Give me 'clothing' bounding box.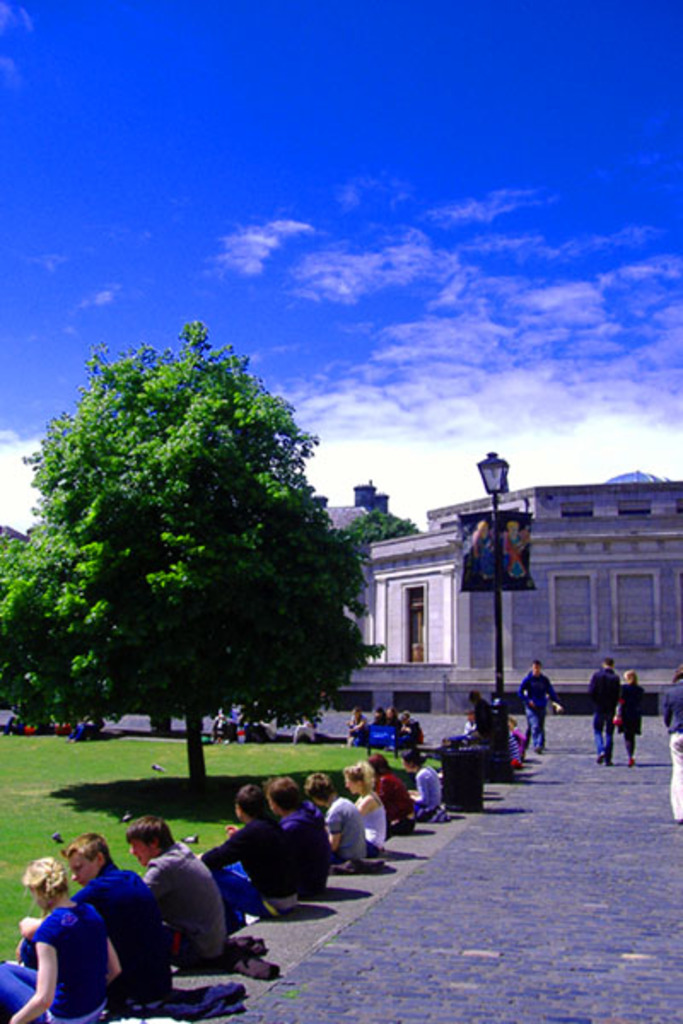
x1=350, y1=783, x2=394, y2=858.
